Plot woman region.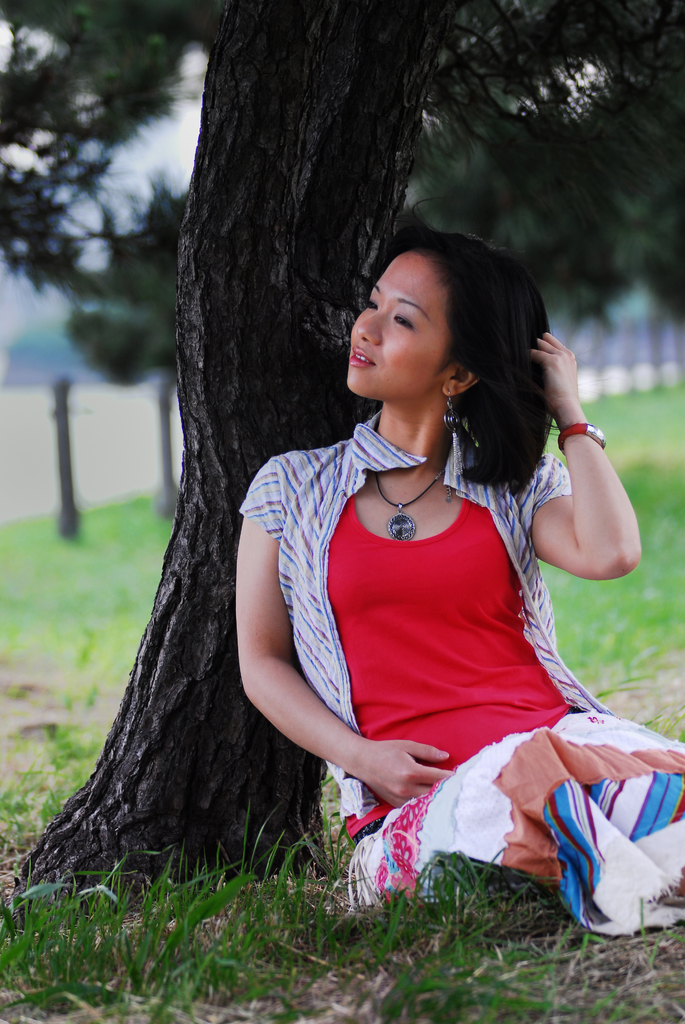
Plotted at x1=216 y1=205 x2=657 y2=961.
